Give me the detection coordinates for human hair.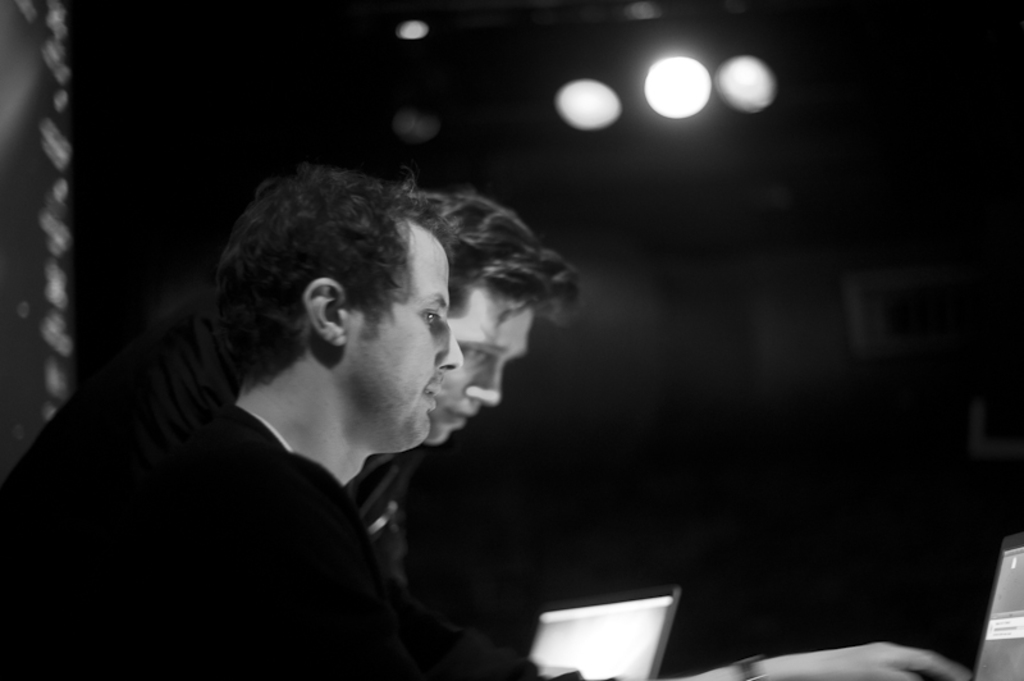
214/164/452/396.
